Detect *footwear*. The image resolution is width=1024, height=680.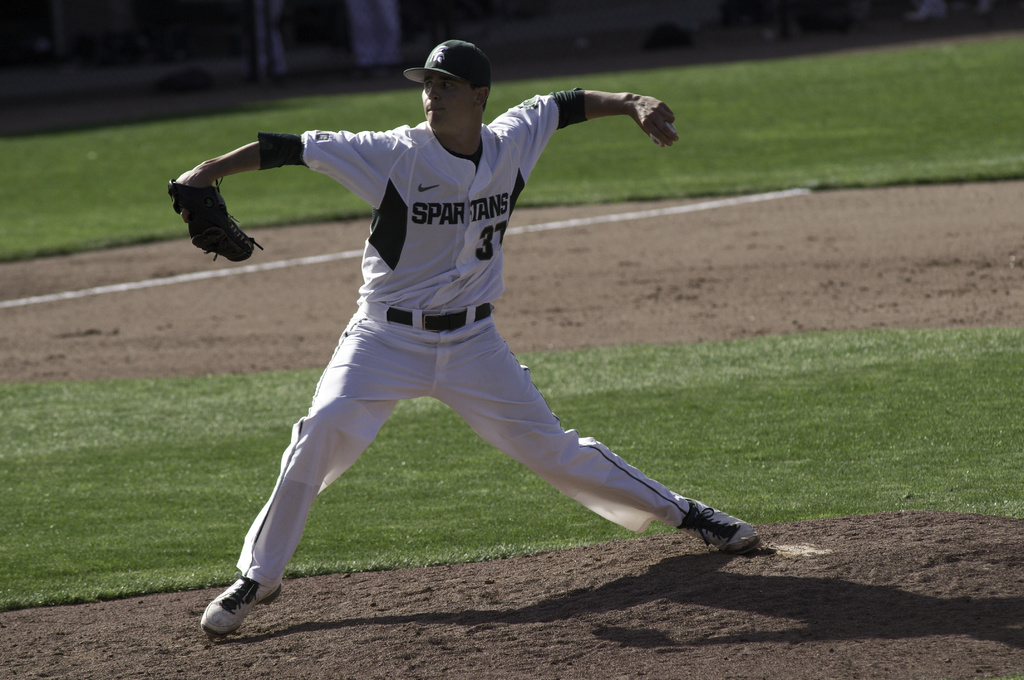
locate(677, 502, 766, 554).
